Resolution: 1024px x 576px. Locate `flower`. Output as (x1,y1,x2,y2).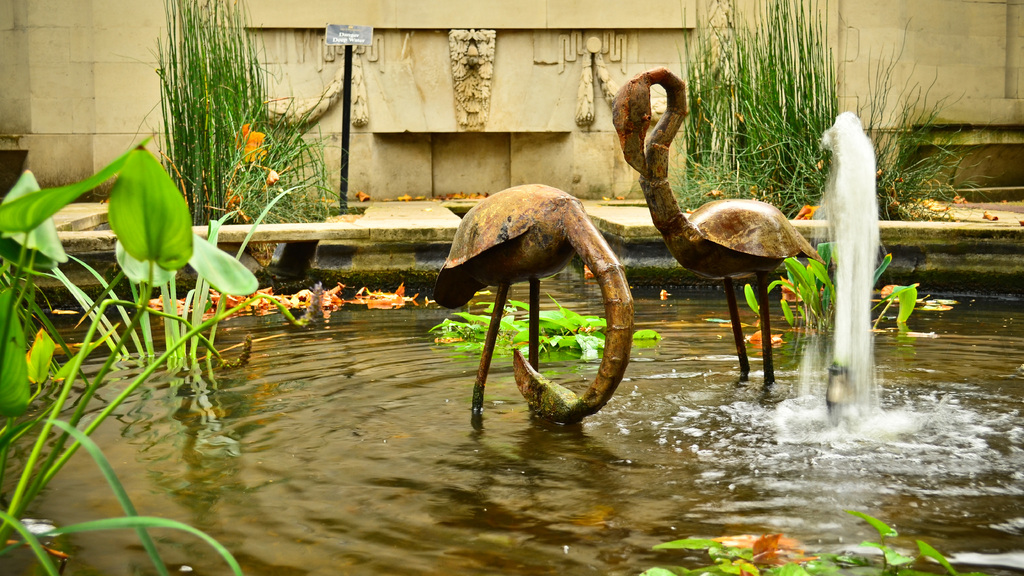
(237,129,278,157).
